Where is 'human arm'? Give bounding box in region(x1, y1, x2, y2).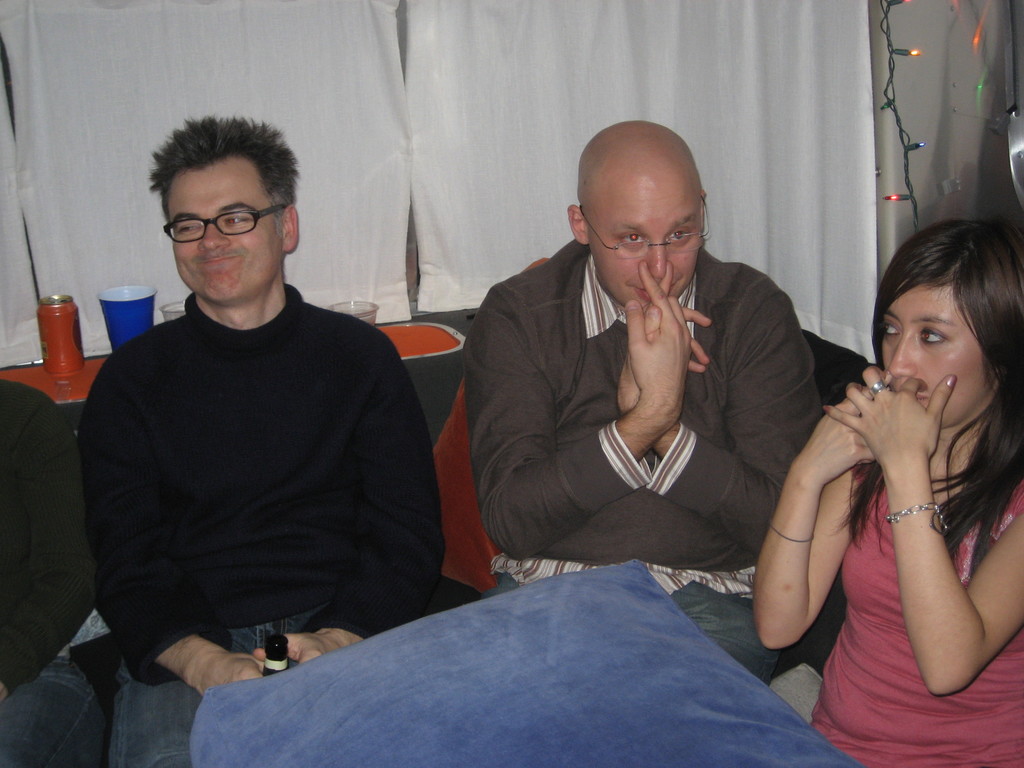
region(758, 387, 876, 655).
